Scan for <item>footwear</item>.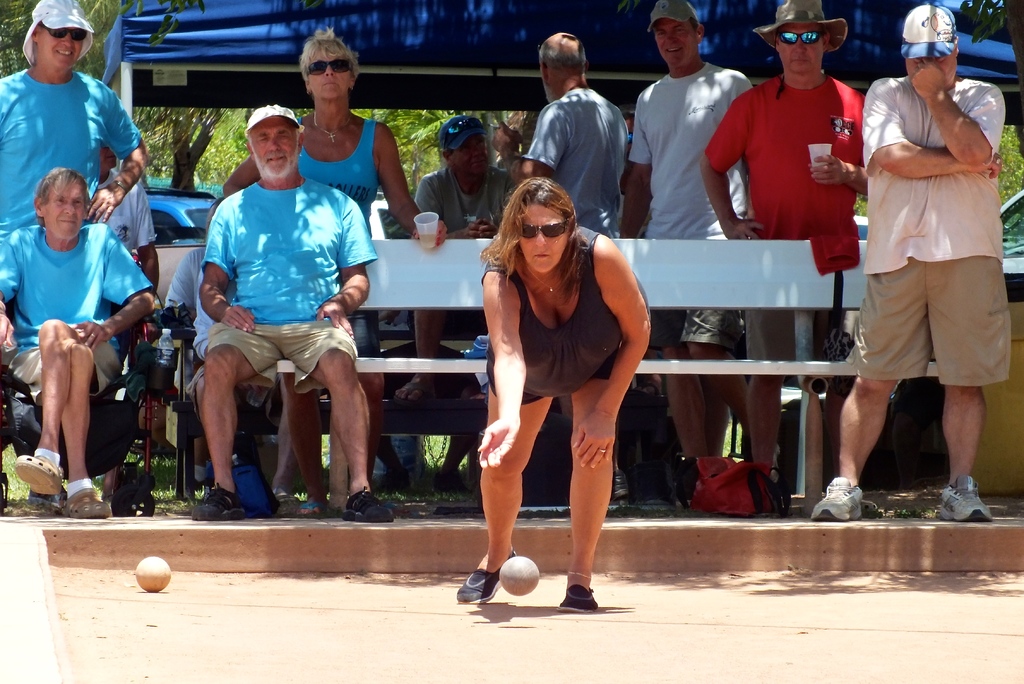
Scan result: bbox=[931, 473, 990, 523].
